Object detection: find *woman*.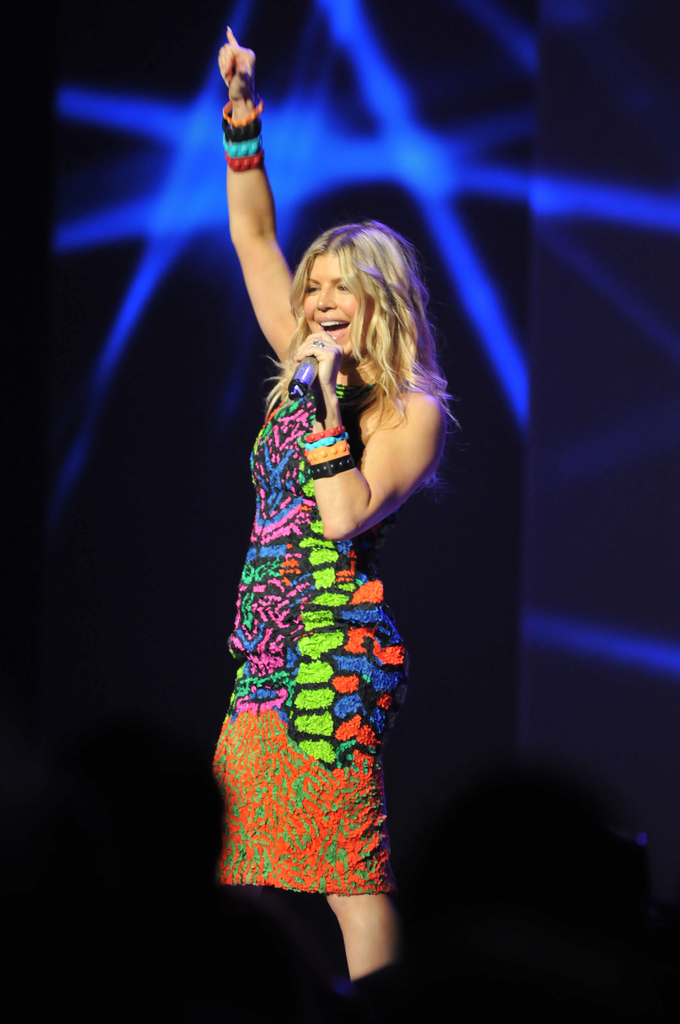
box(206, 170, 453, 945).
